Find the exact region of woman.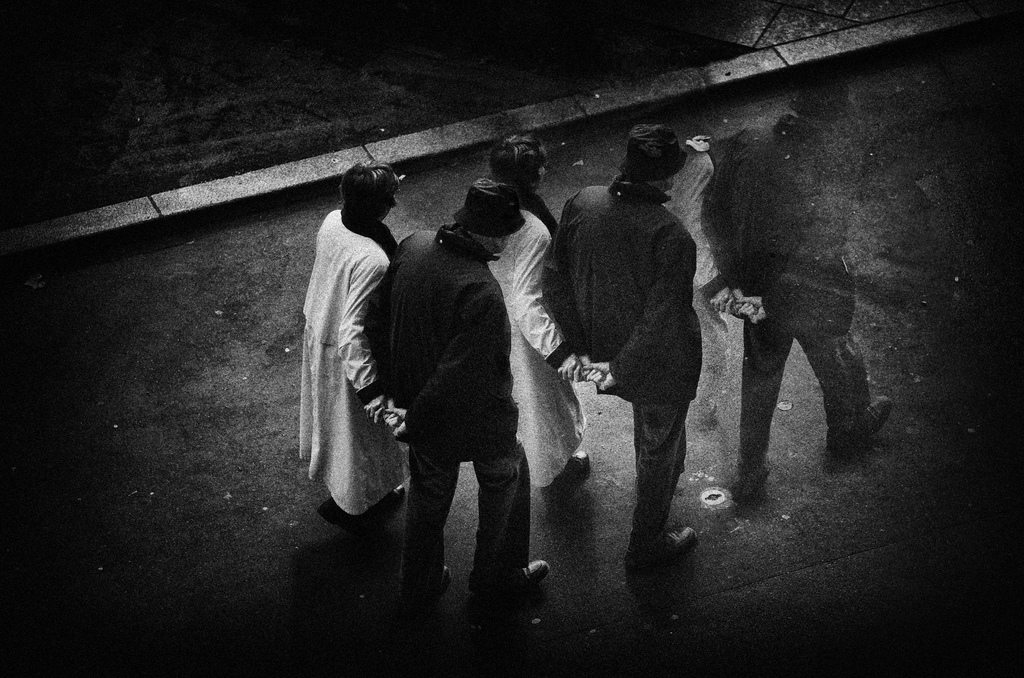
Exact region: x1=296 y1=154 x2=404 y2=520.
